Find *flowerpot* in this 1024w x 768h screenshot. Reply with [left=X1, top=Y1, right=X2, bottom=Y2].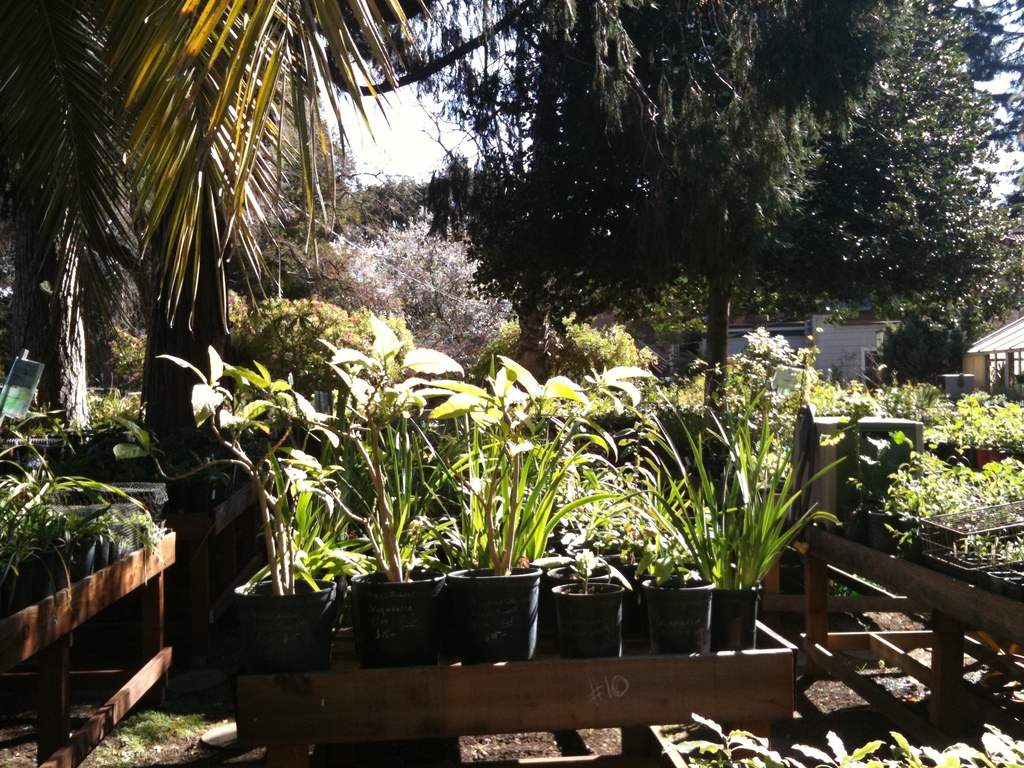
[left=552, top=565, right=641, bottom=659].
